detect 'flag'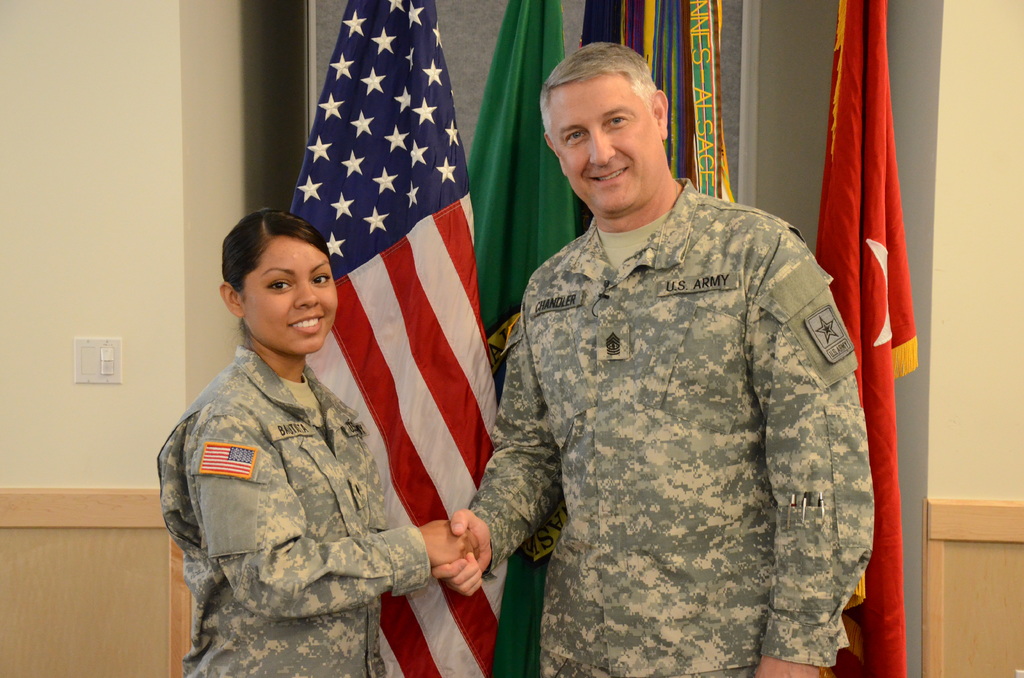
bbox(462, 1, 575, 677)
